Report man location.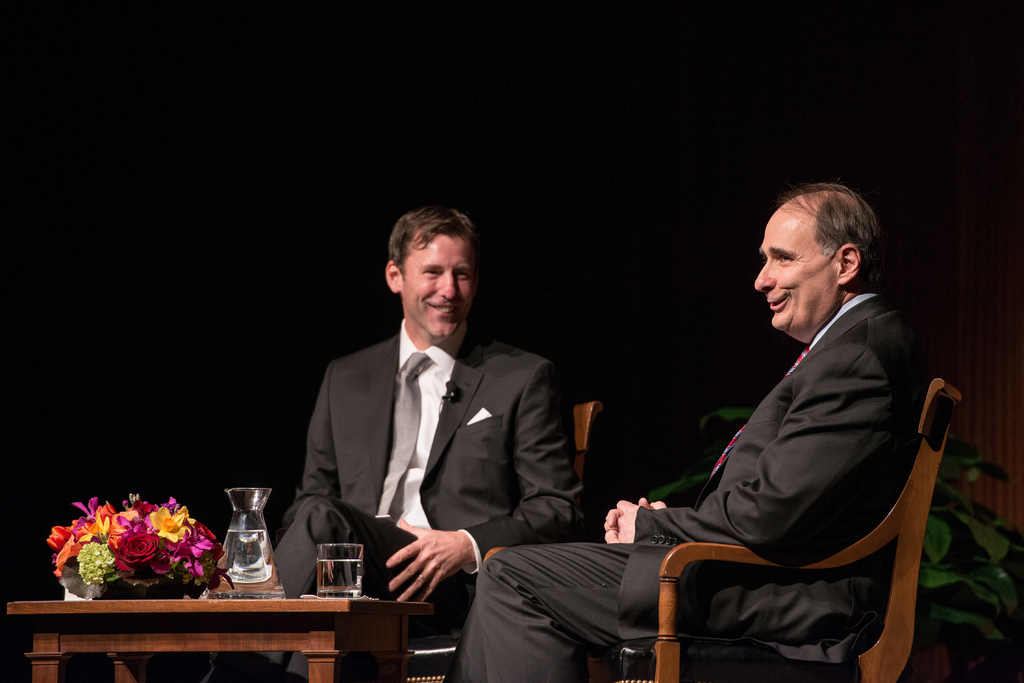
Report: (276,211,588,643).
